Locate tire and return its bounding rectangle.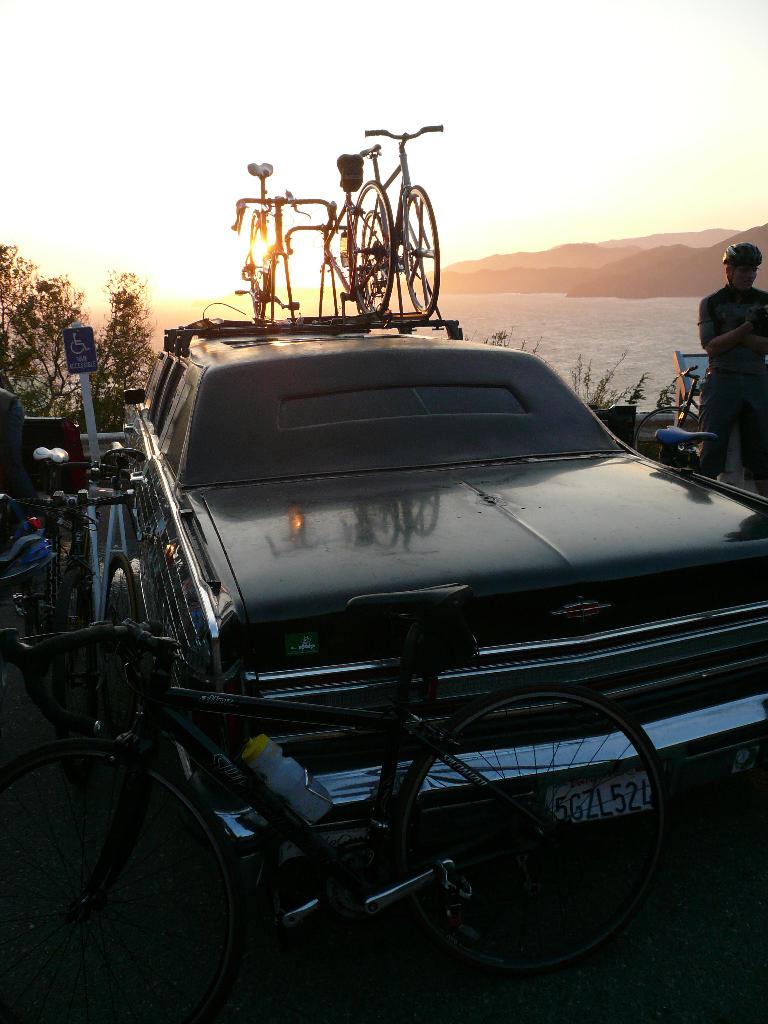
<region>394, 683, 691, 984</region>.
